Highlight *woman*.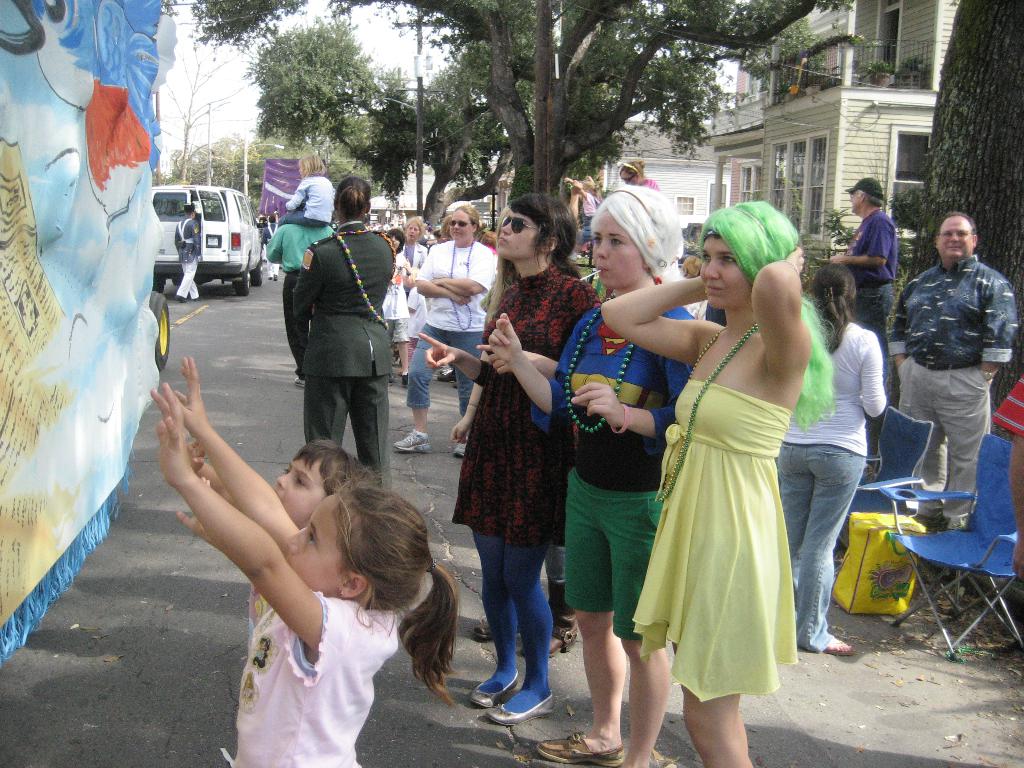
Highlighted region: box(628, 207, 829, 747).
